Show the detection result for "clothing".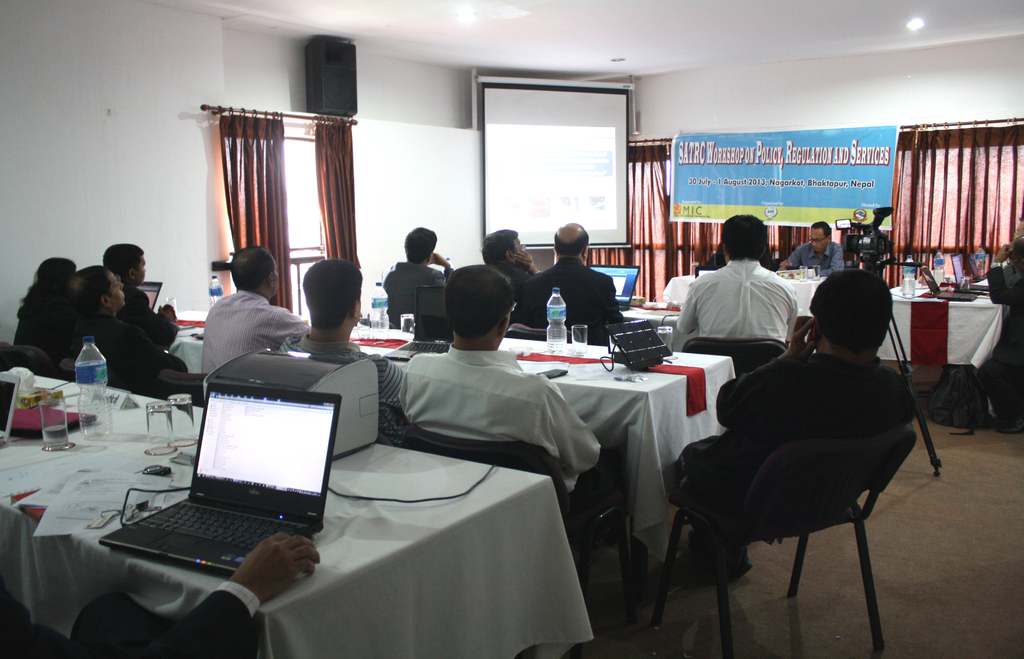
crop(381, 261, 445, 330).
